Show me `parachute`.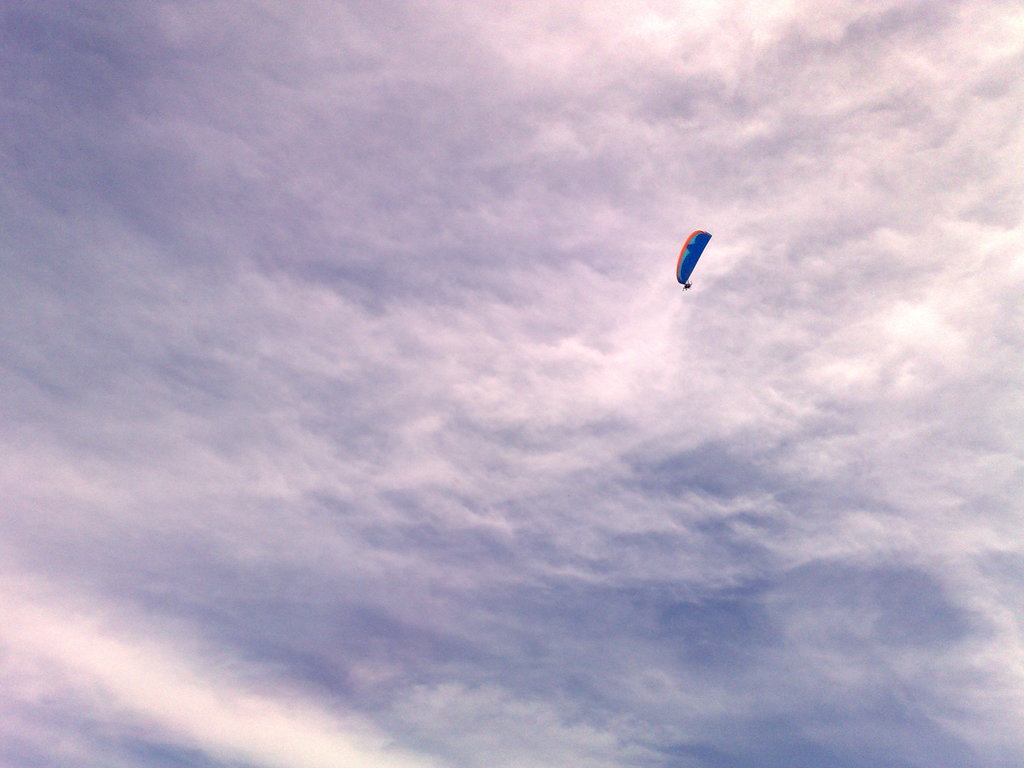
`parachute` is here: 683:232:710:288.
